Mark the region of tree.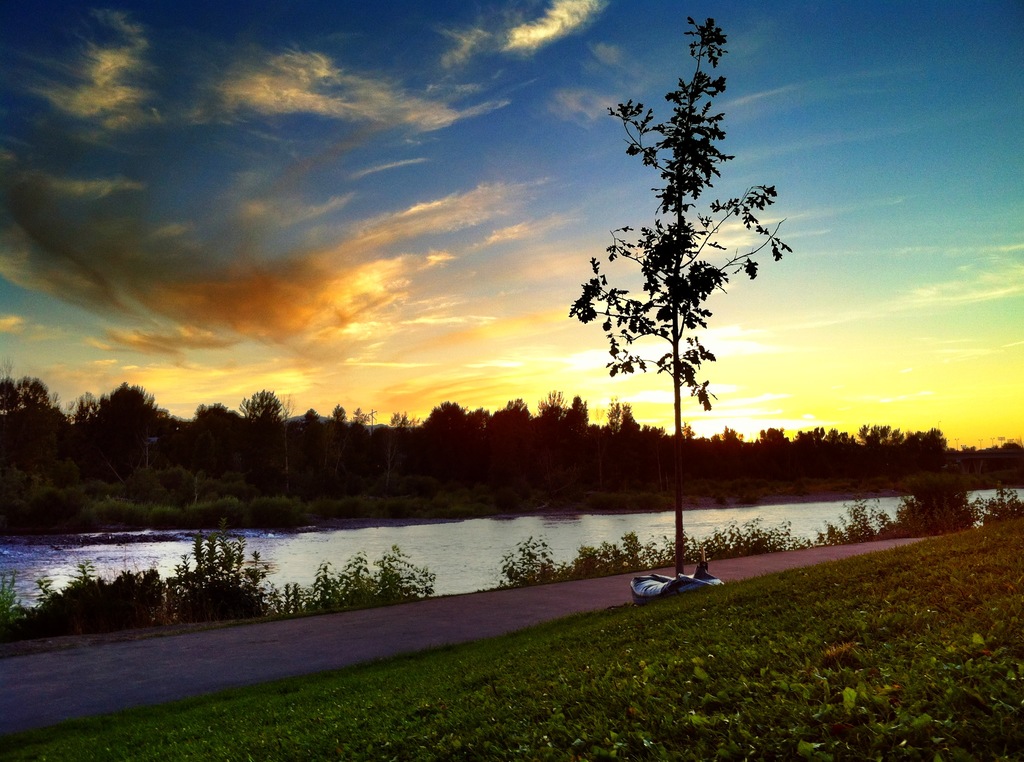
Region: Rect(566, 12, 797, 584).
